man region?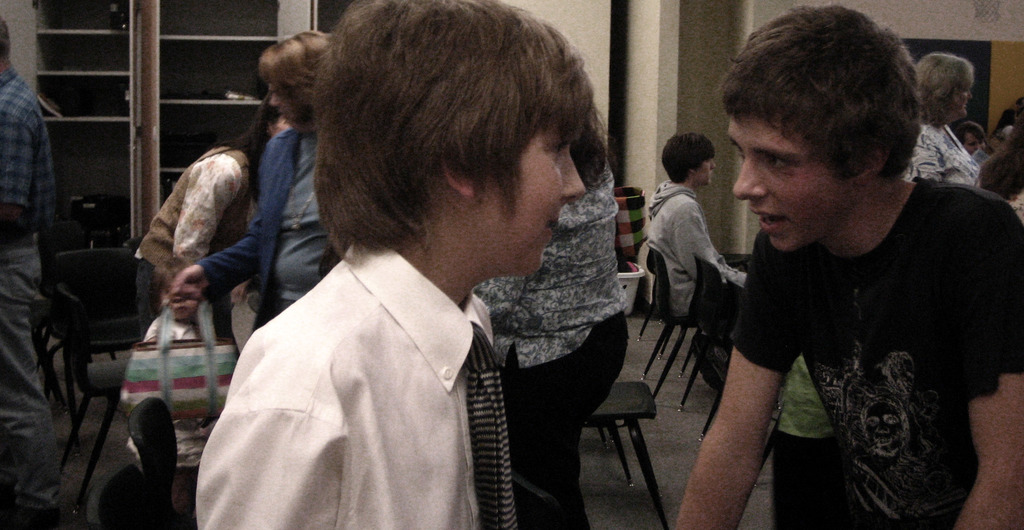
(left=163, top=12, right=671, bottom=516)
